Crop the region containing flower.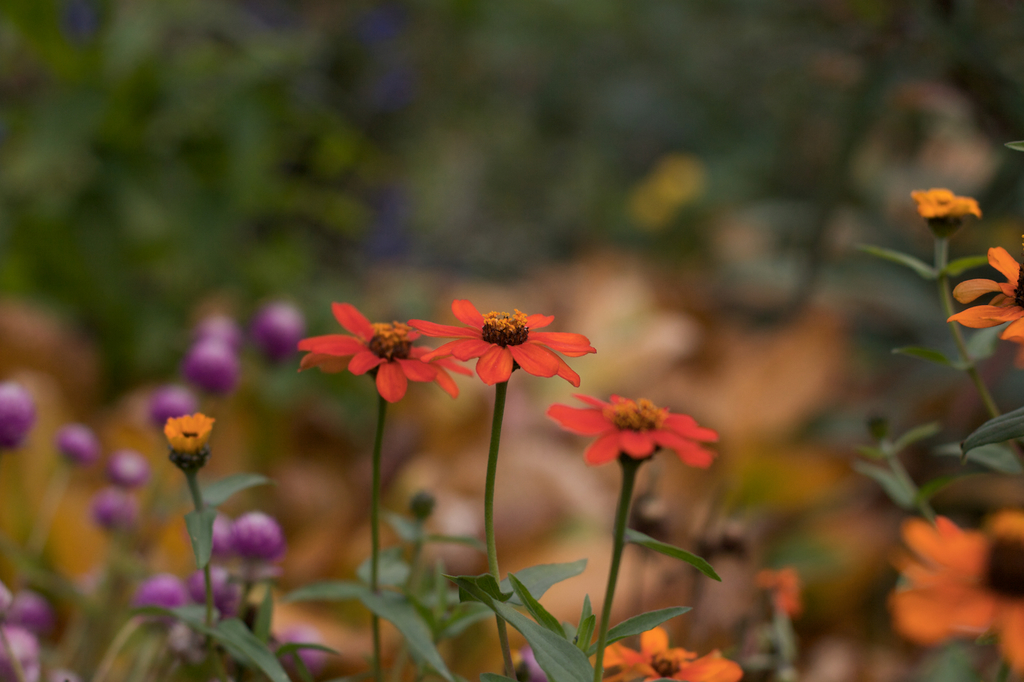
Crop region: left=298, top=302, right=474, bottom=407.
